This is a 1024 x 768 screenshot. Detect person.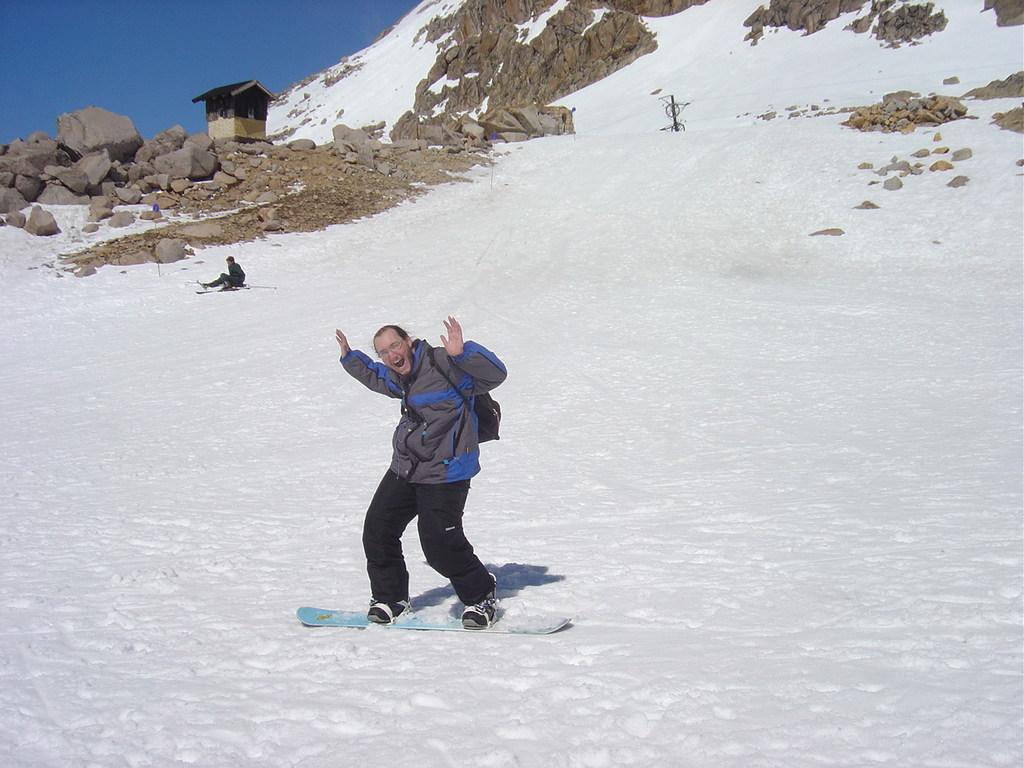
box(199, 256, 249, 290).
